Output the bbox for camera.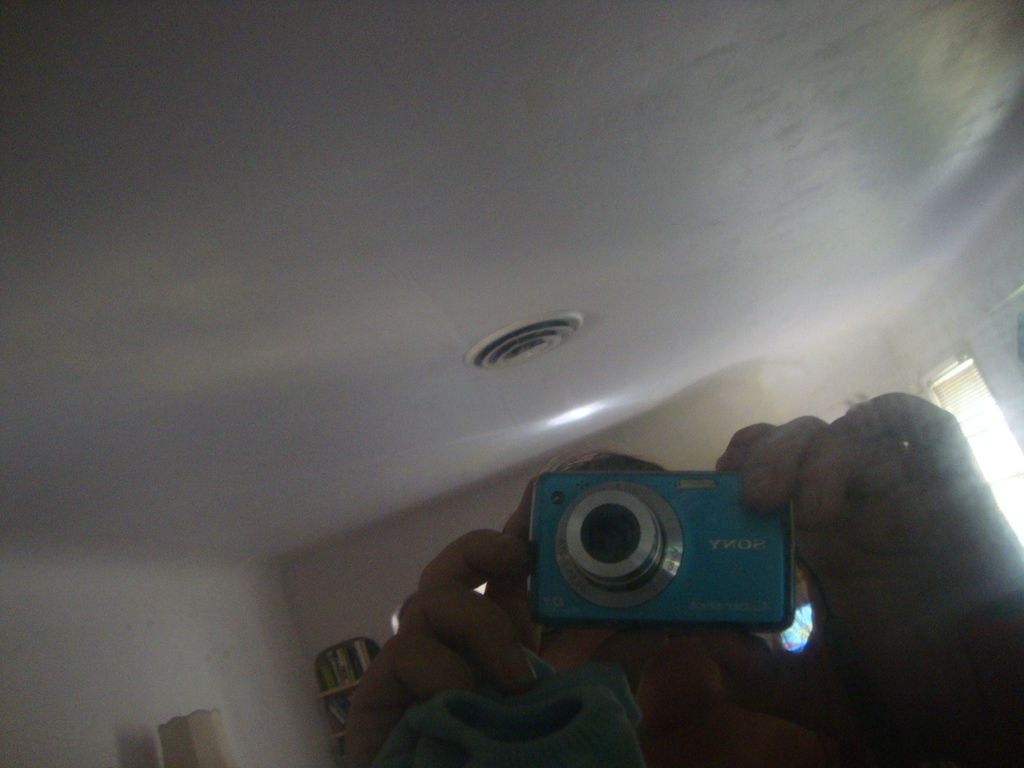
l=527, t=472, r=795, b=627.
